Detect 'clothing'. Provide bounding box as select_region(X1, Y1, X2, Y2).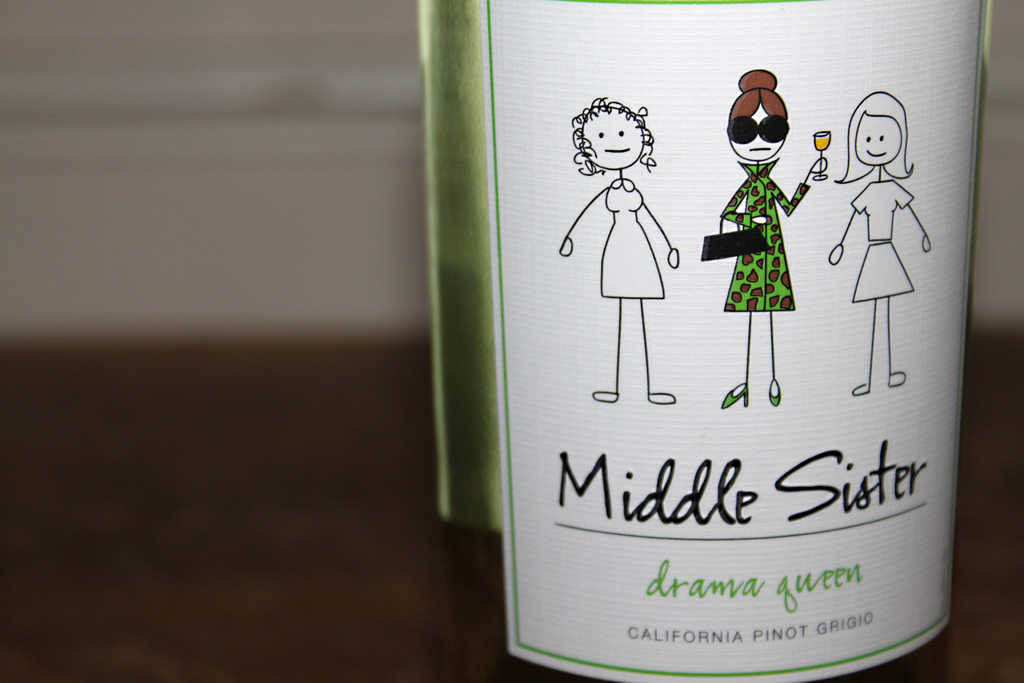
select_region(852, 180, 915, 305).
